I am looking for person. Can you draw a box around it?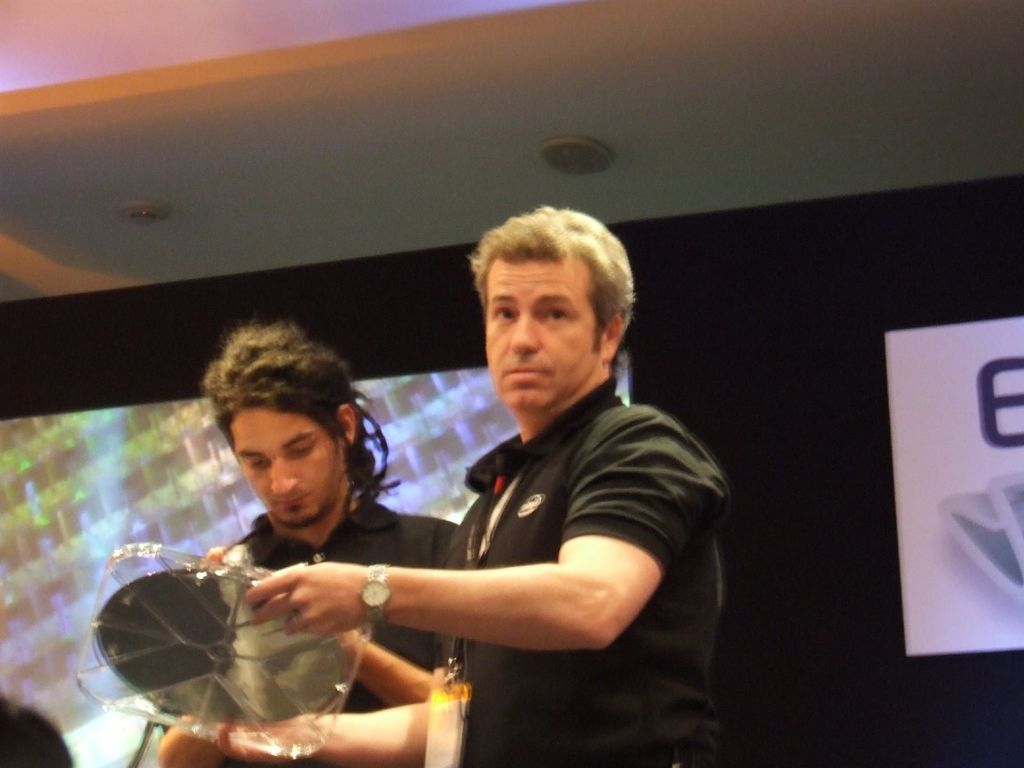
Sure, the bounding box is bbox(206, 207, 730, 767).
